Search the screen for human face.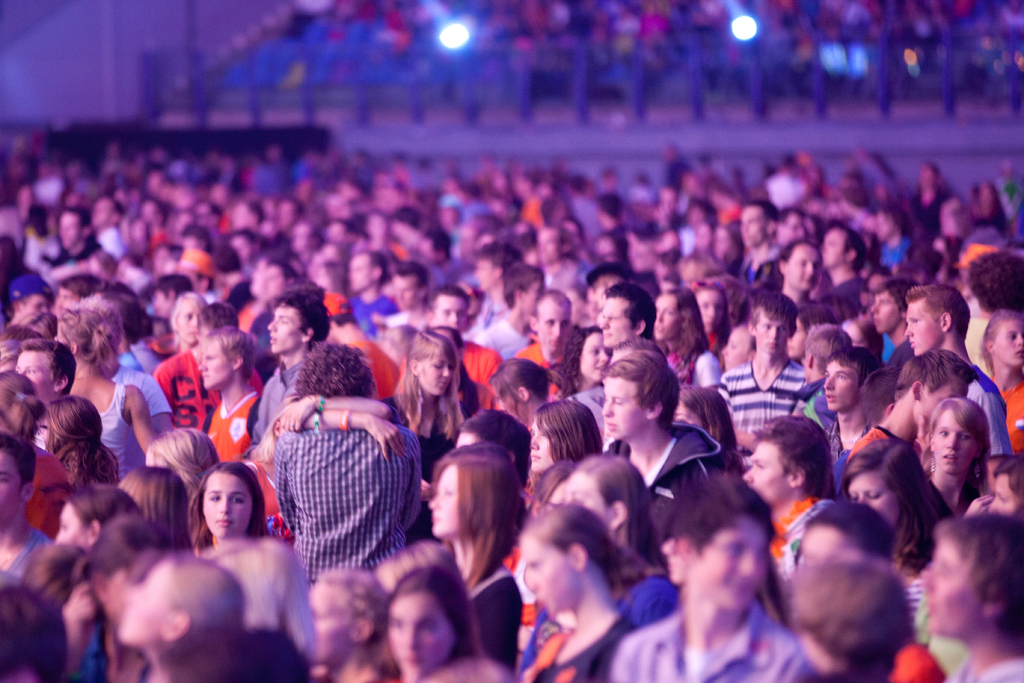
Found at <region>696, 286, 728, 333</region>.
